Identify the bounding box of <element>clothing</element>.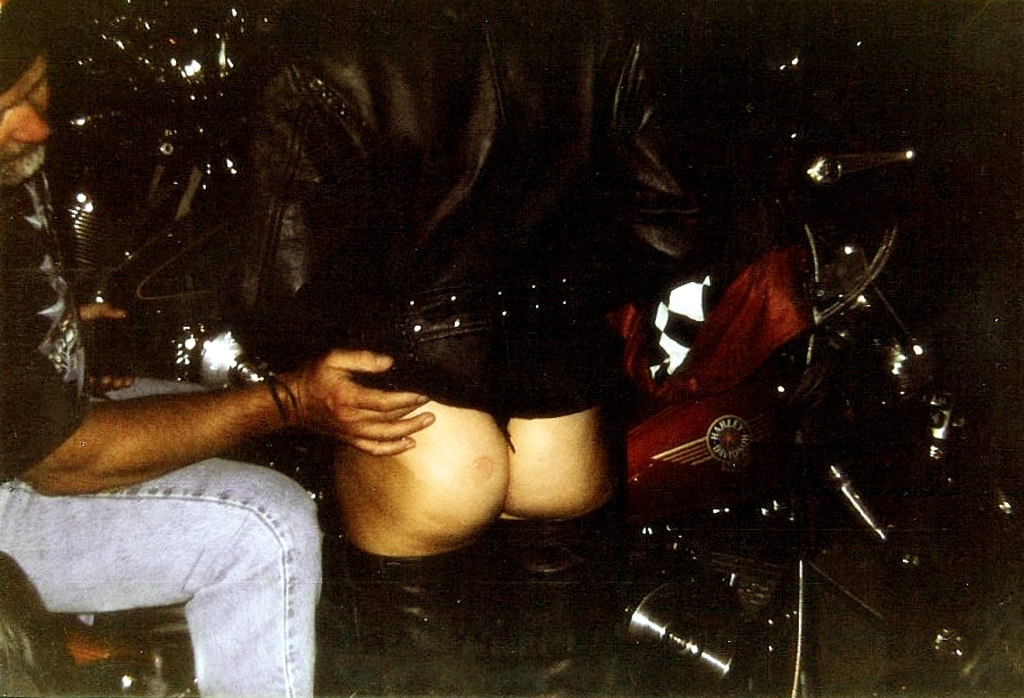
rect(54, 105, 767, 649).
